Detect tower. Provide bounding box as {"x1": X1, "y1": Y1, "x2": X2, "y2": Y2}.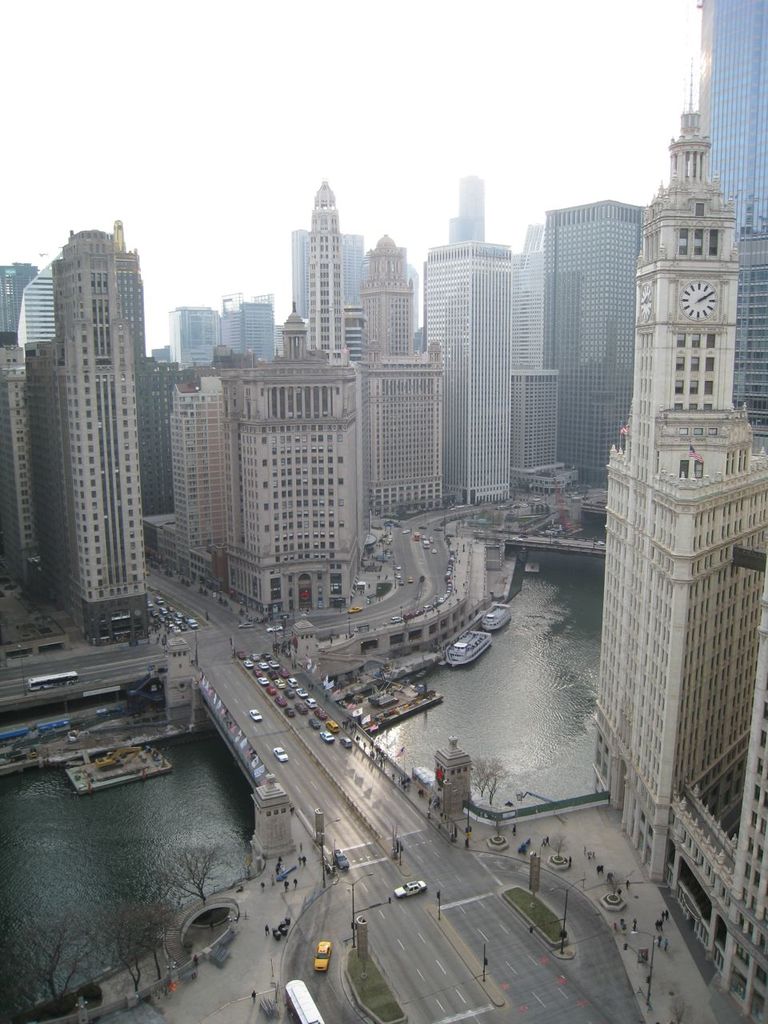
{"x1": 28, "y1": 227, "x2": 132, "y2": 609}.
